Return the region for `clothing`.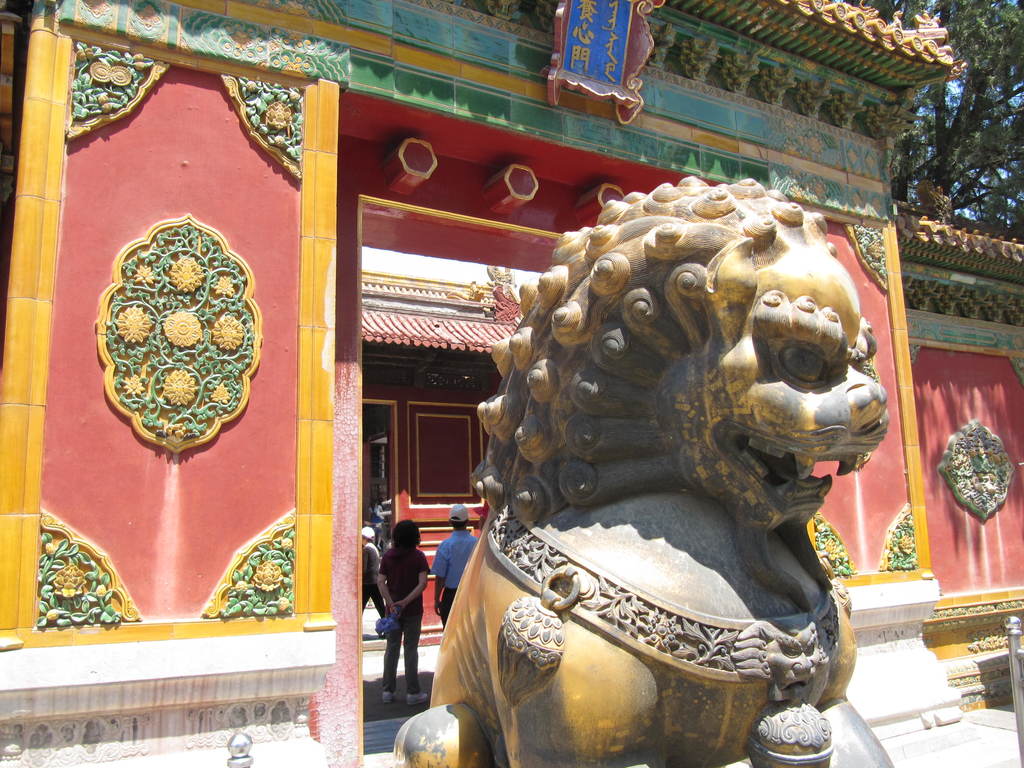
376/542/433/691.
